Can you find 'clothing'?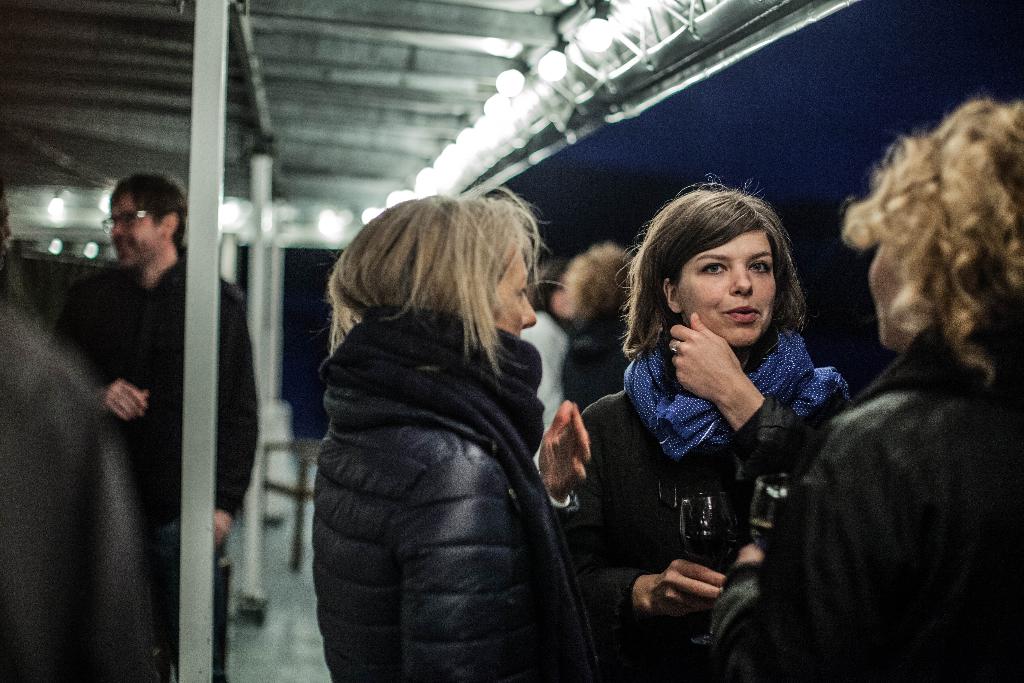
Yes, bounding box: 515/311/572/479.
